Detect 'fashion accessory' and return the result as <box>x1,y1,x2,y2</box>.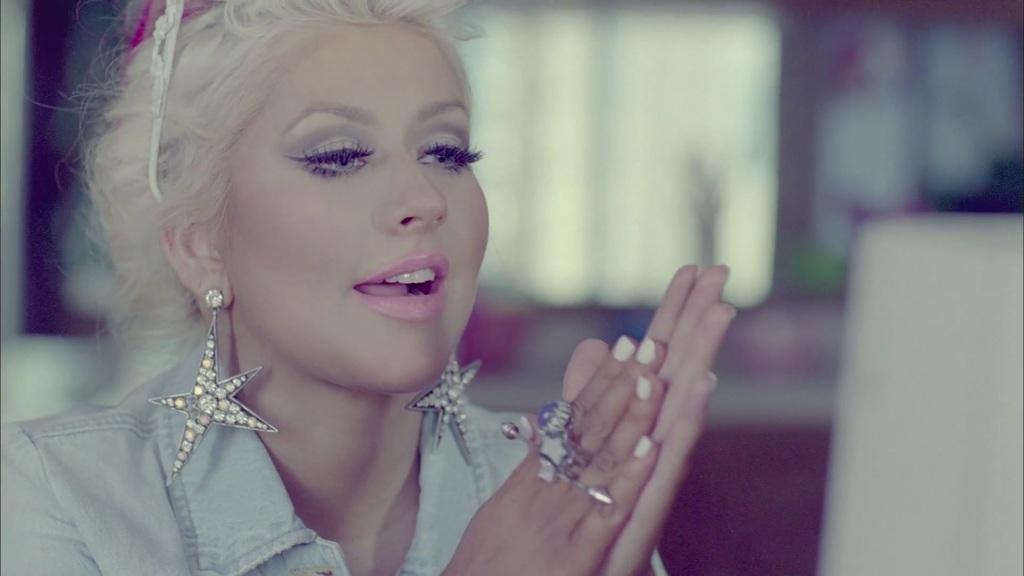
<box>404,354,484,470</box>.
